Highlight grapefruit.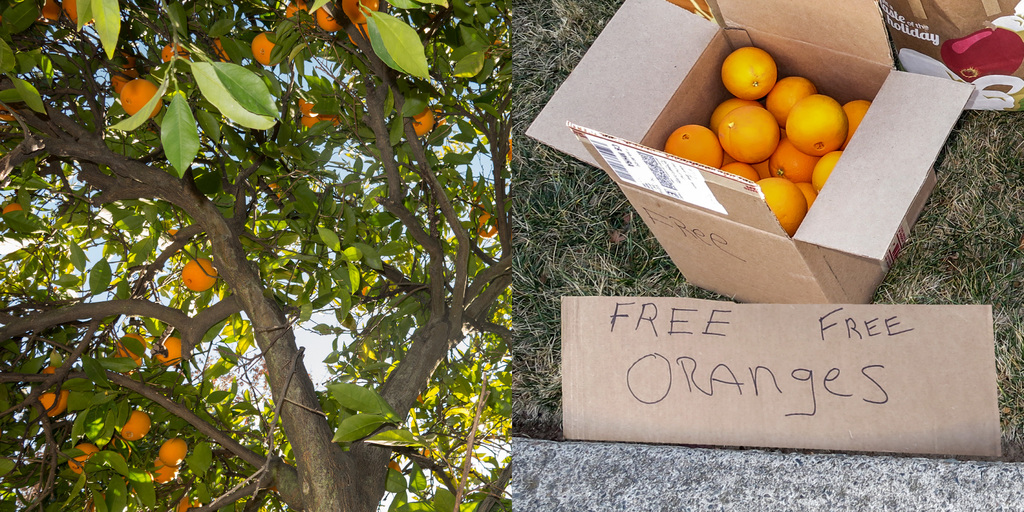
Highlighted region: left=115, top=336, right=145, bottom=360.
